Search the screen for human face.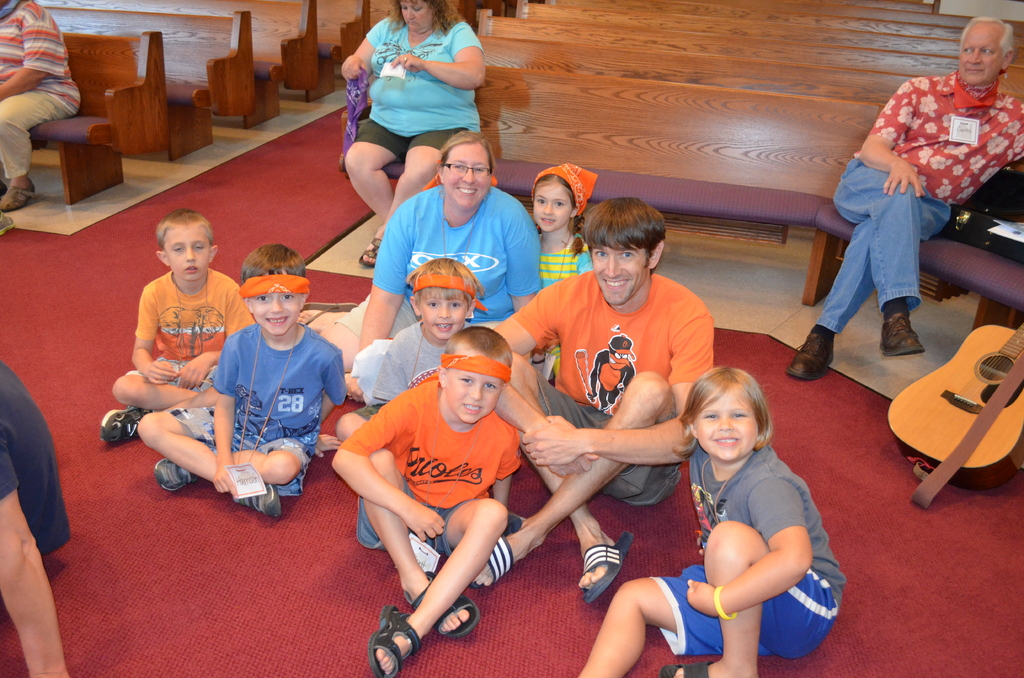
Found at 694:383:758:462.
